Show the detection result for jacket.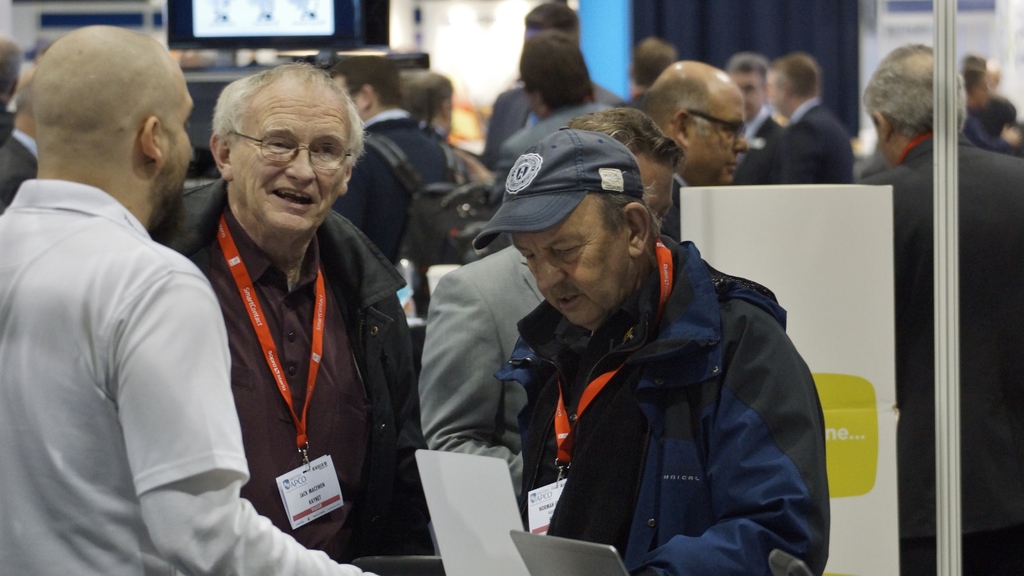
155,176,420,566.
